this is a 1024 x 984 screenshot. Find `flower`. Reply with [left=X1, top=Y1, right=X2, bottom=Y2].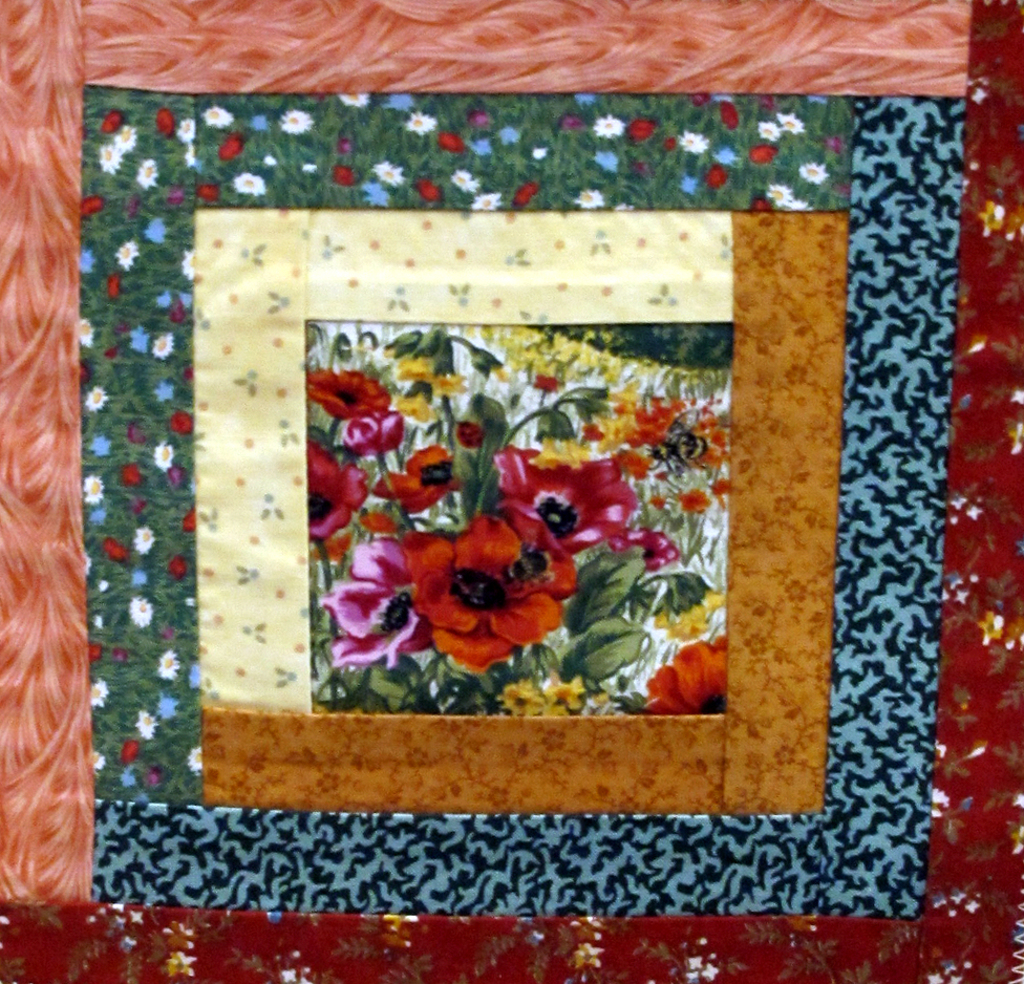
[left=124, top=427, right=143, bottom=448].
